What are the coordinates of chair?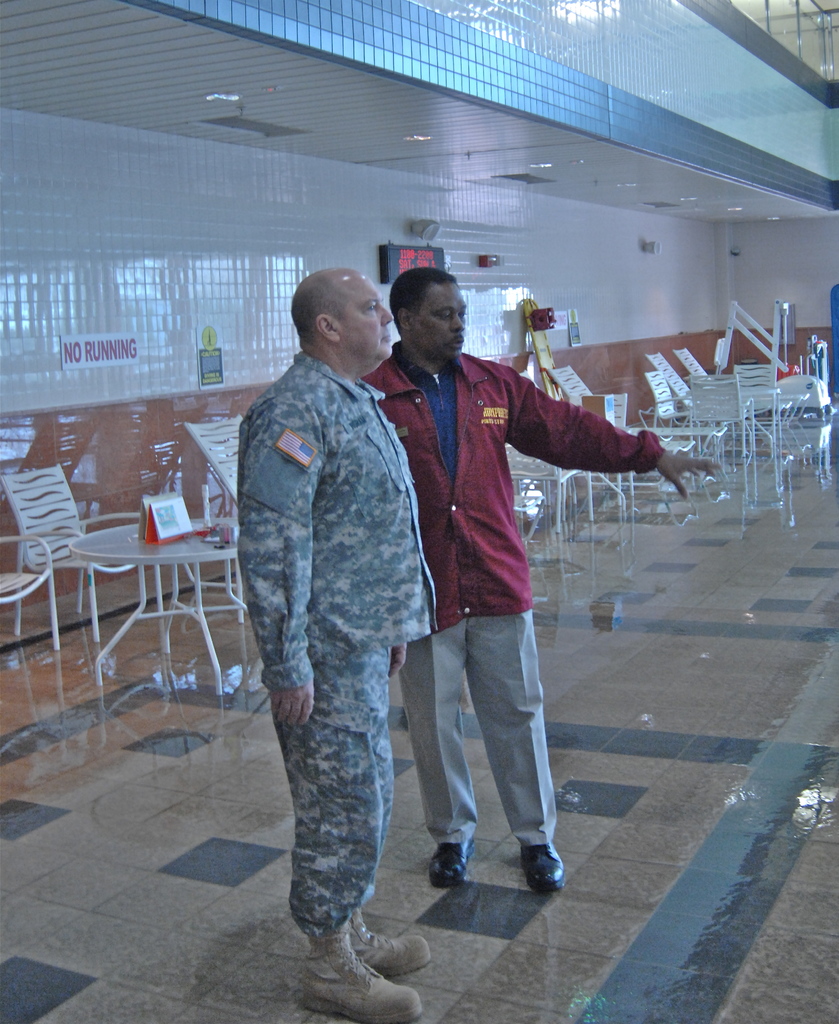
547, 364, 723, 454.
